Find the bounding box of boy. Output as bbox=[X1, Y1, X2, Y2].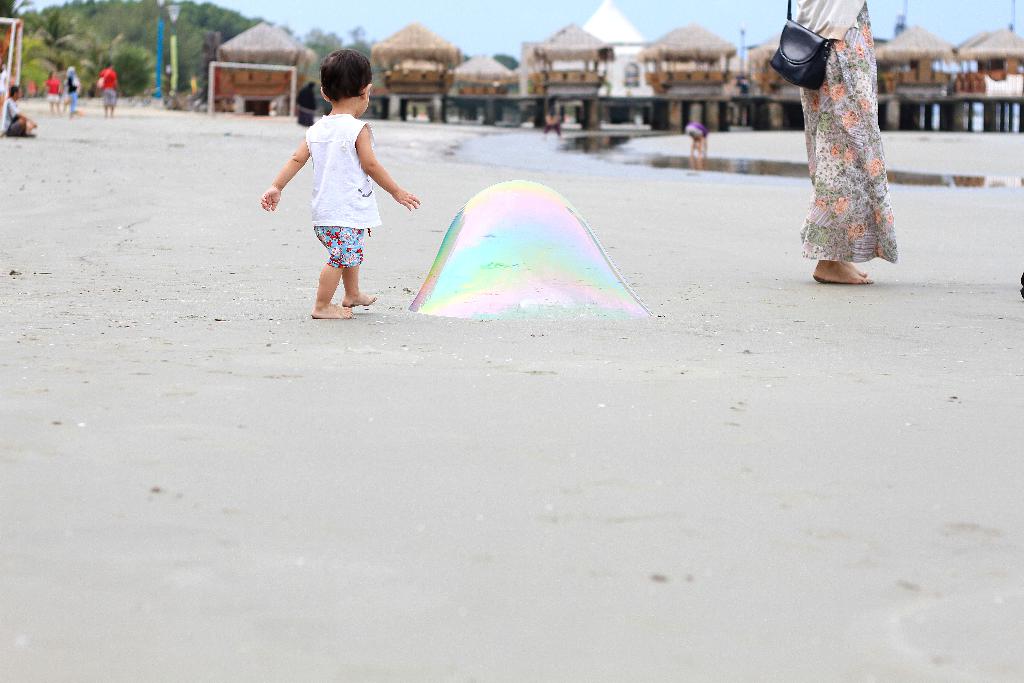
bbox=[272, 54, 403, 325].
